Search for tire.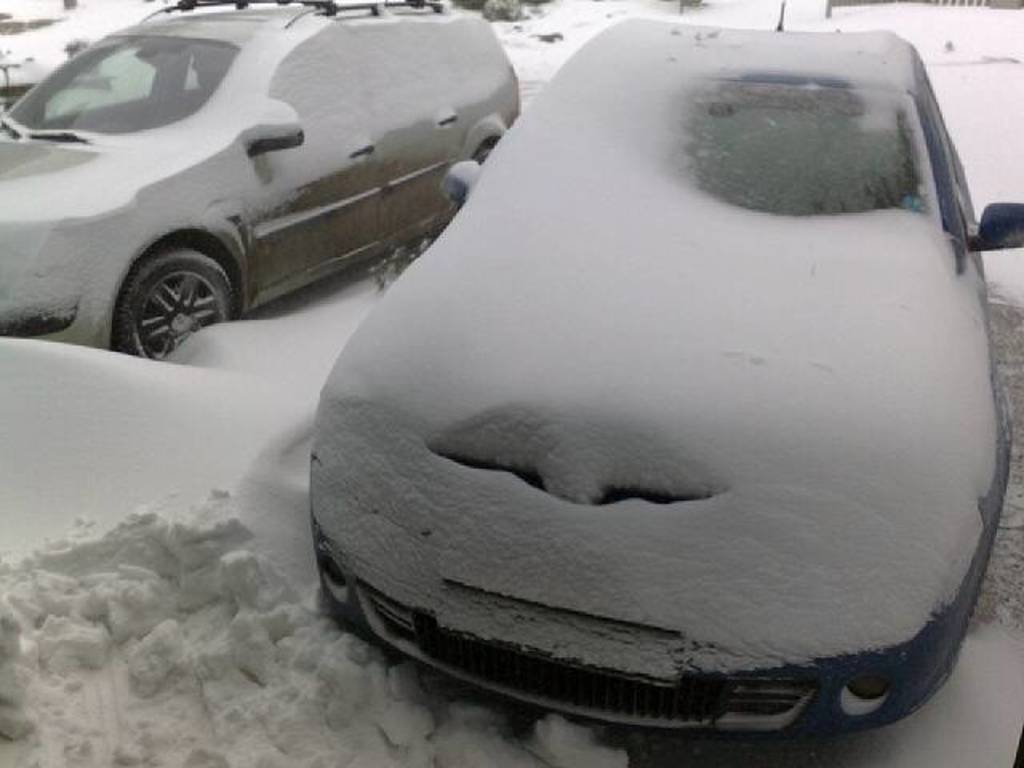
Found at region(110, 248, 235, 355).
